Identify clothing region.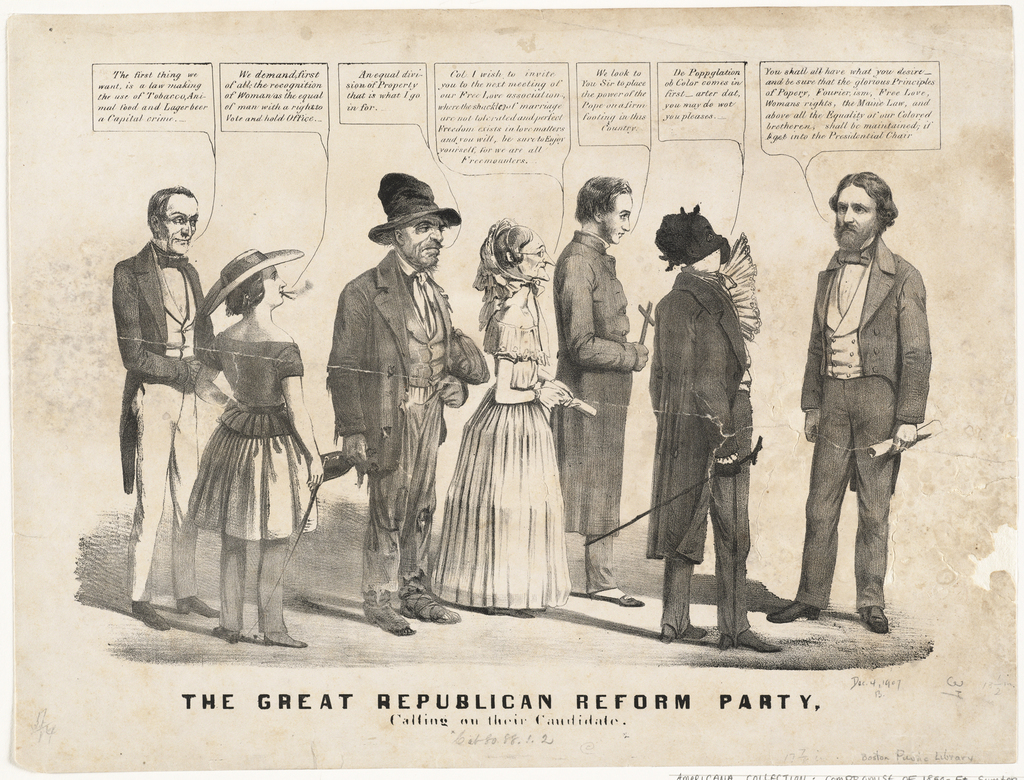
Region: left=319, top=250, right=467, bottom=596.
